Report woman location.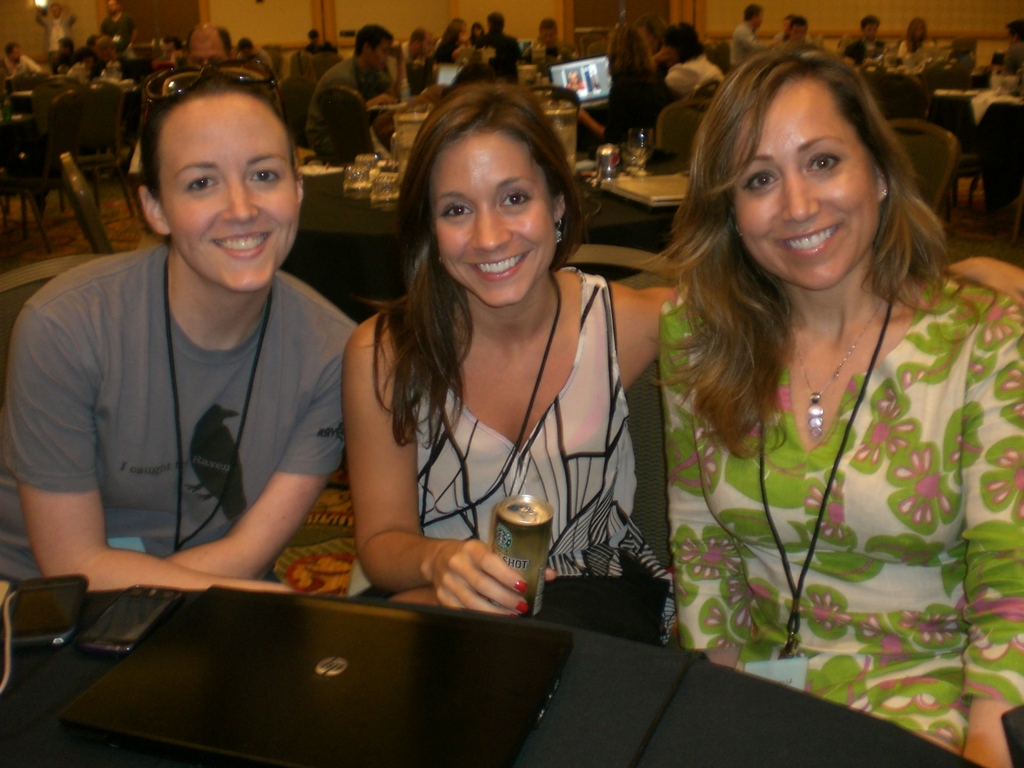
Report: select_region(641, 38, 1023, 767).
